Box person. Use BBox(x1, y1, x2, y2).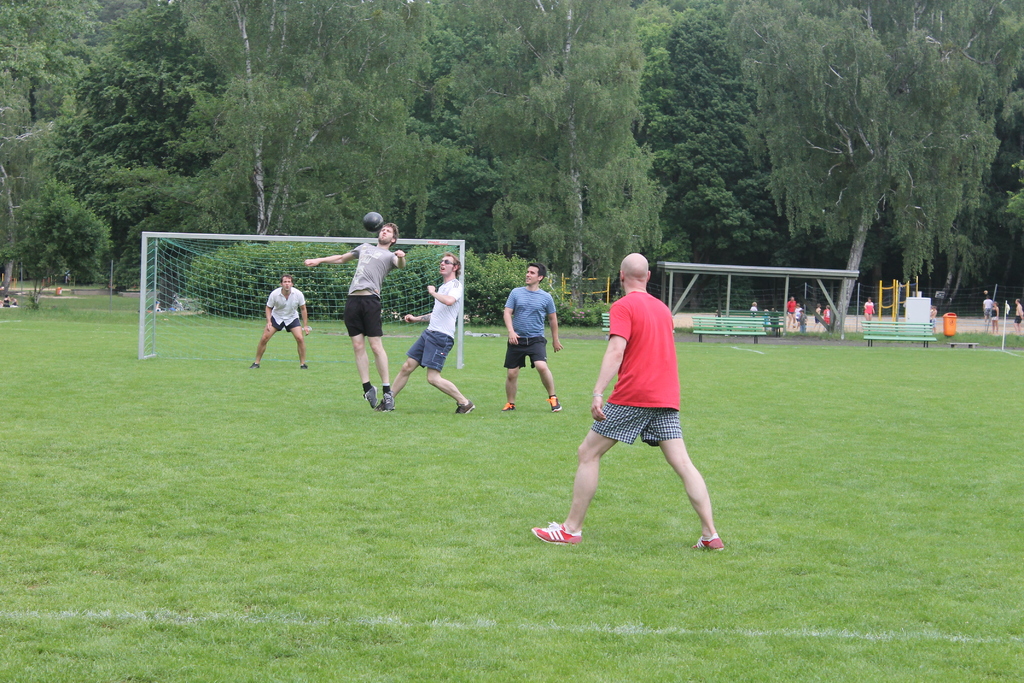
BBox(532, 250, 726, 557).
